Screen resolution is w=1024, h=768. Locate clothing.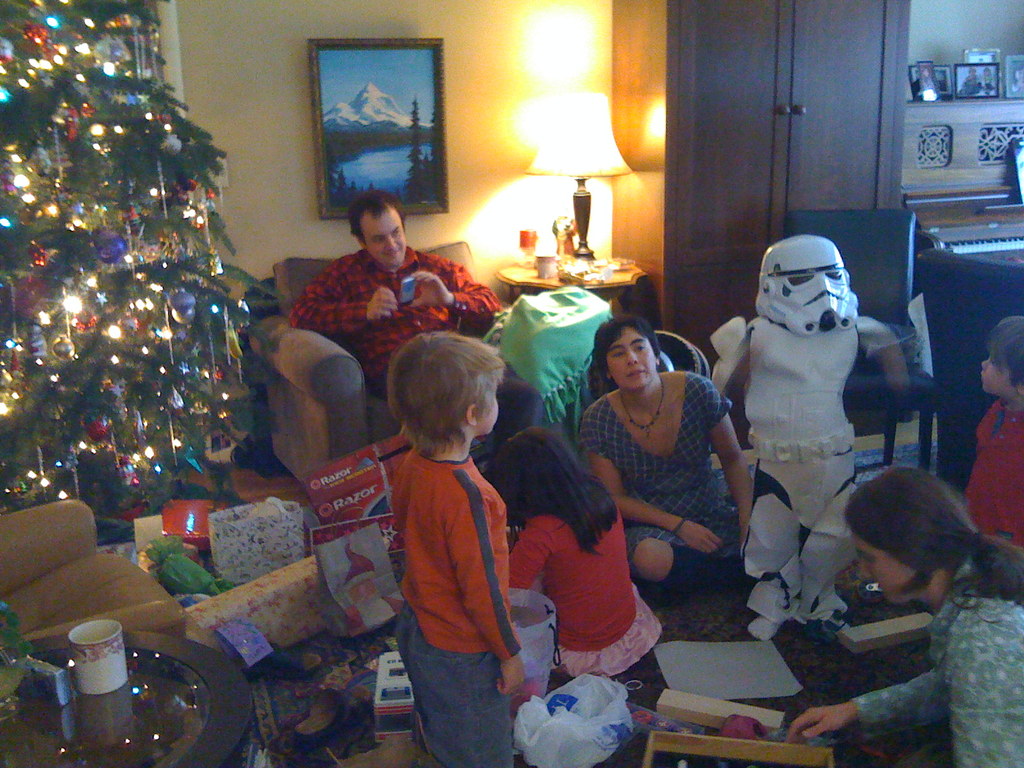
852, 556, 1023, 767.
